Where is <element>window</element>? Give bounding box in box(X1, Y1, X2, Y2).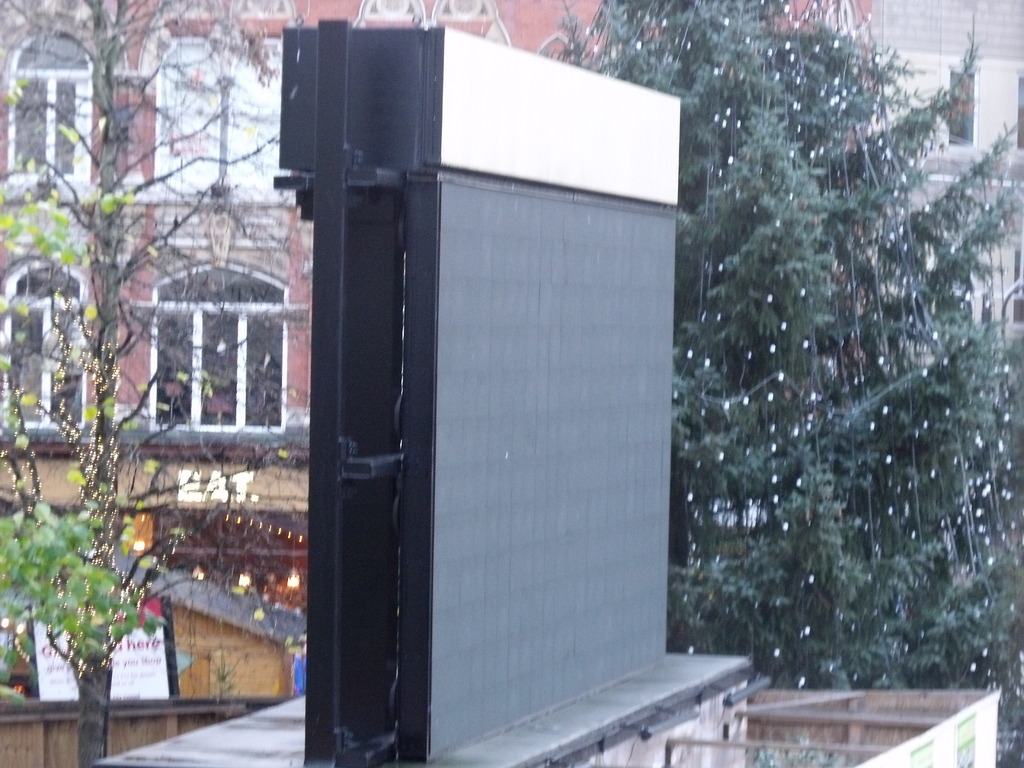
box(6, 22, 93, 188).
